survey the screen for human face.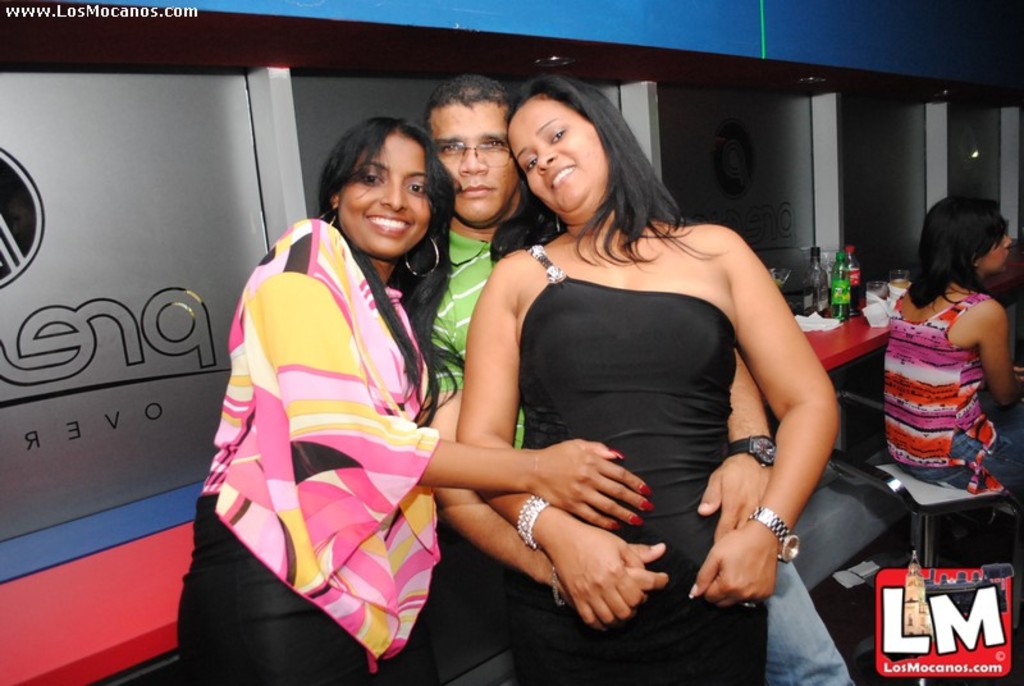
Survey found: left=513, top=101, right=600, bottom=232.
